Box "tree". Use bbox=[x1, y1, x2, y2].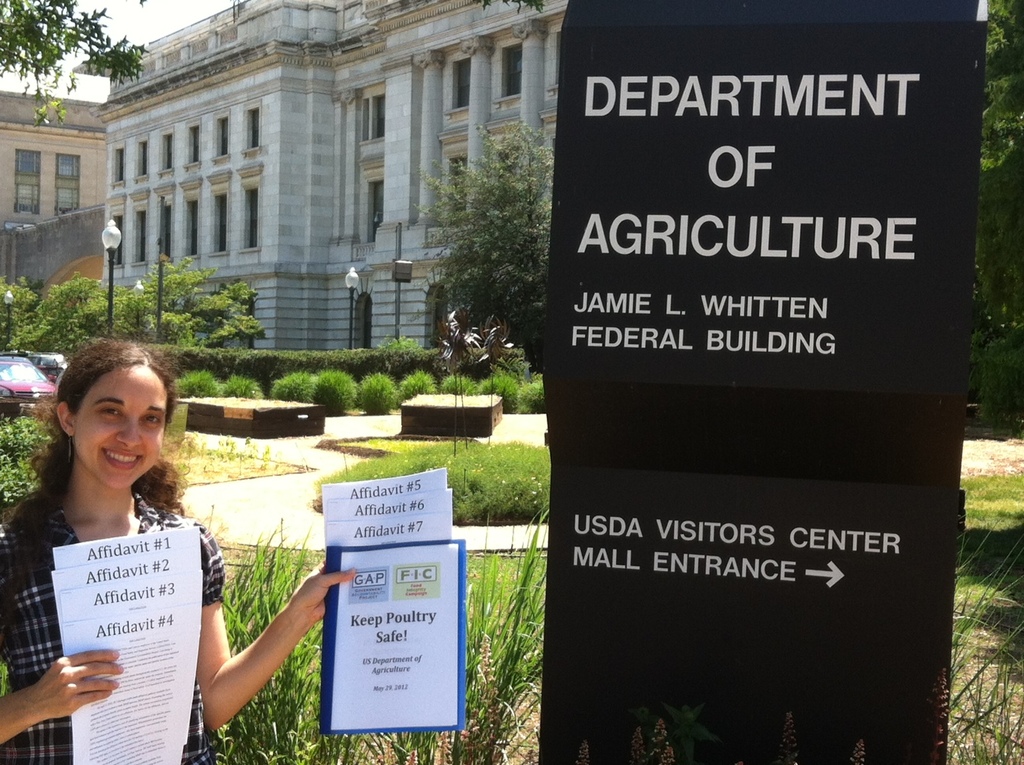
bbox=[0, 0, 163, 116].
